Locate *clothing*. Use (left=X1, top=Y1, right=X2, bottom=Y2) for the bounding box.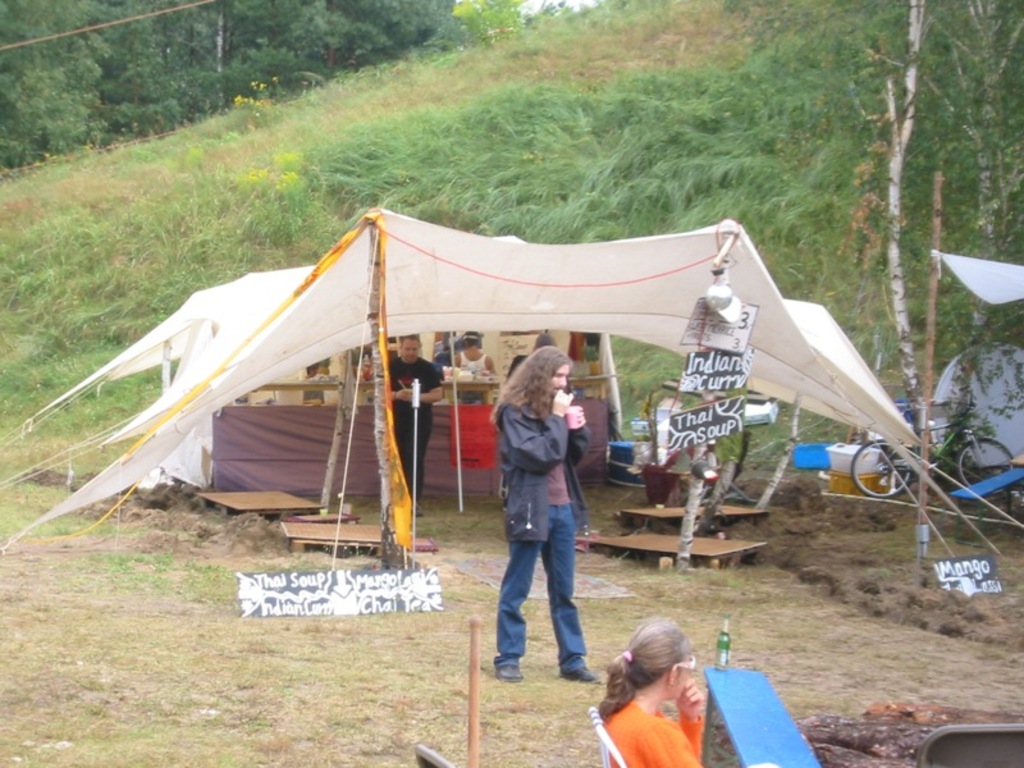
(left=385, top=358, right=444, bottom=494).
